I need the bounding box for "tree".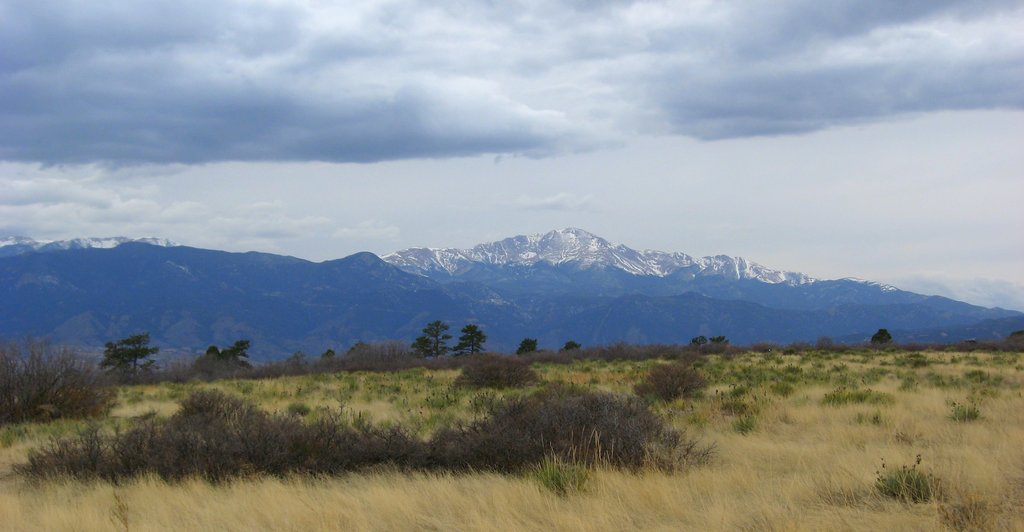
Here it is: detection(566, 339, 581, 355).
